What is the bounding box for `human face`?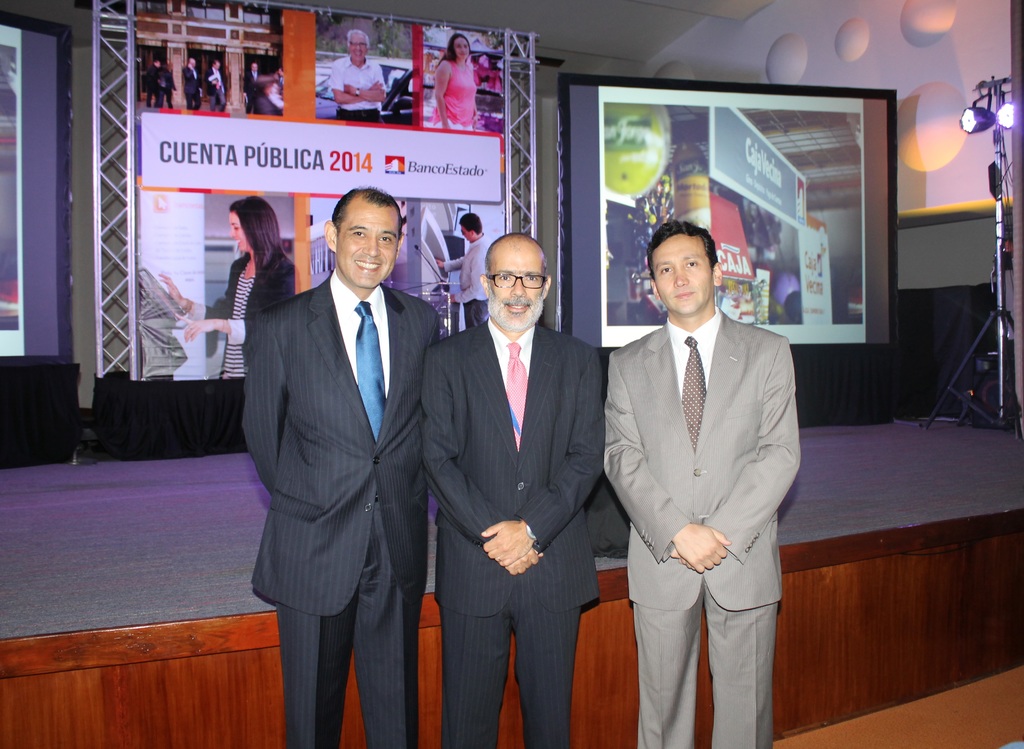
select_region(339, 205, 402, 289).
